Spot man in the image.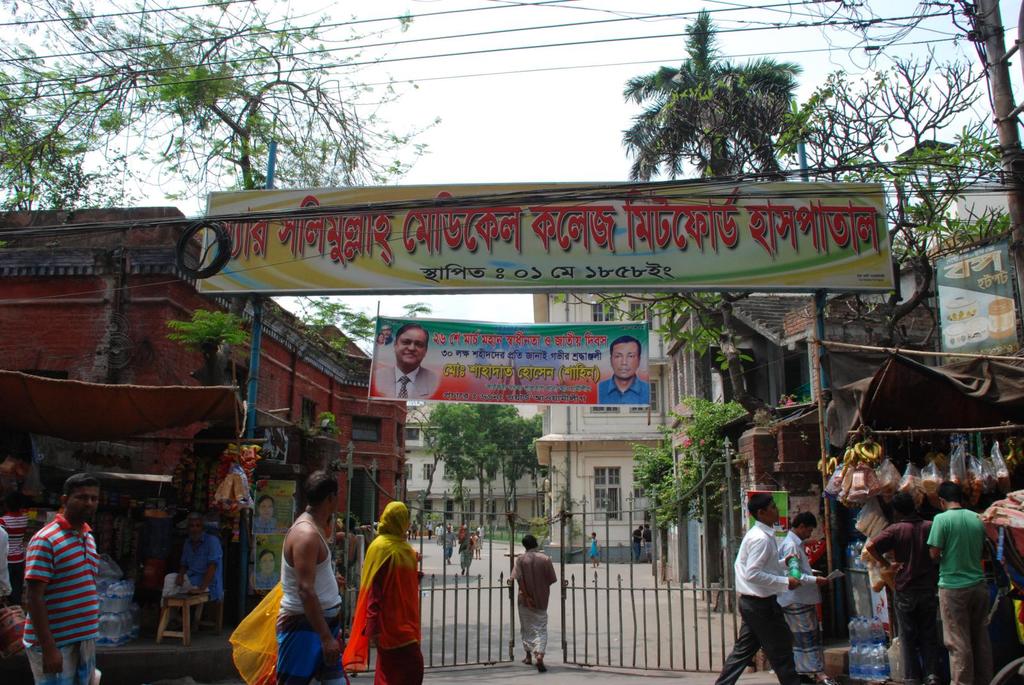
man found at 924,482,995,684.
